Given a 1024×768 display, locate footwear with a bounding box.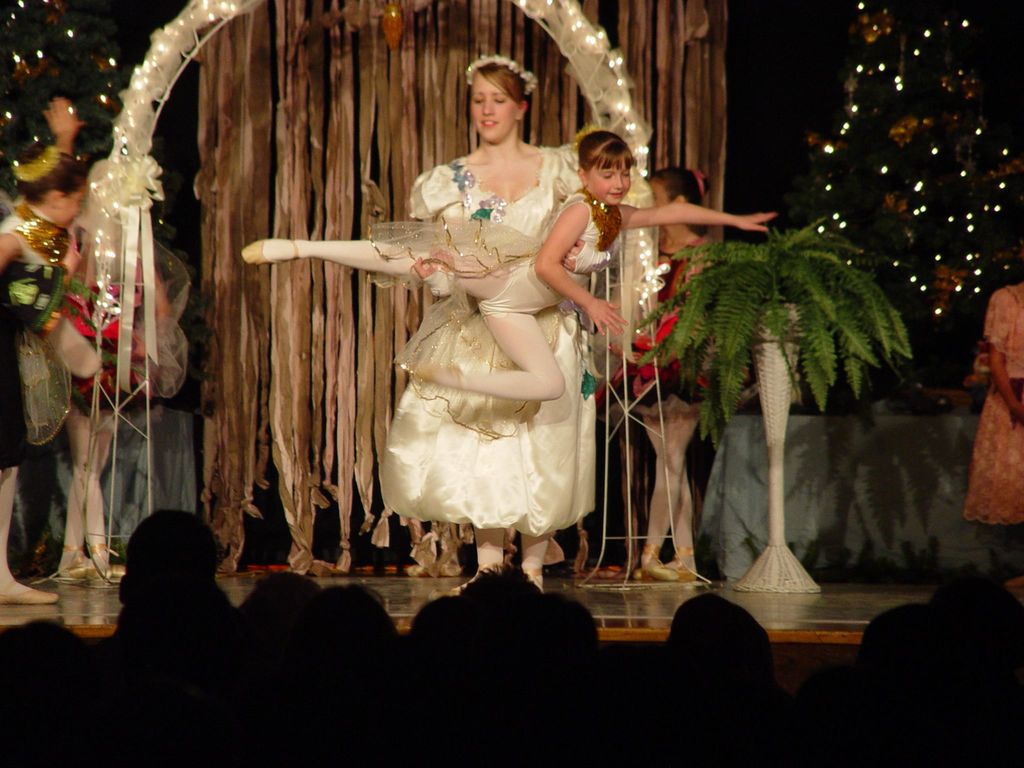
Located: crop(95, 543, 127, 576).
